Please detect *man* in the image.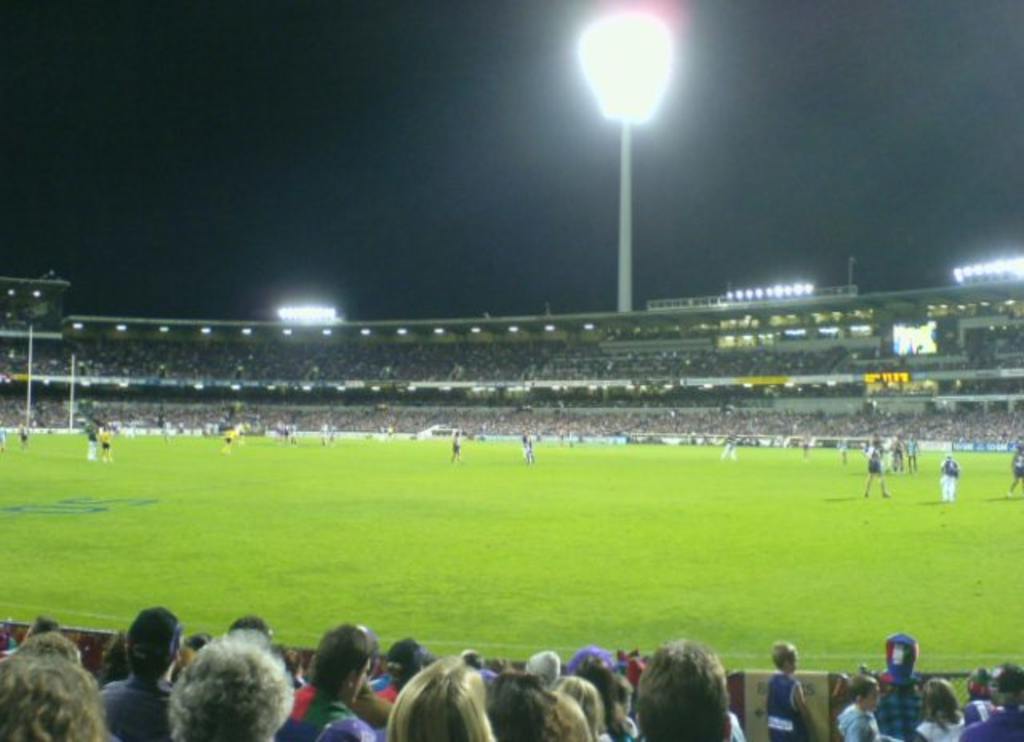
x1=634, y1=644, x2=731, y2=740.
